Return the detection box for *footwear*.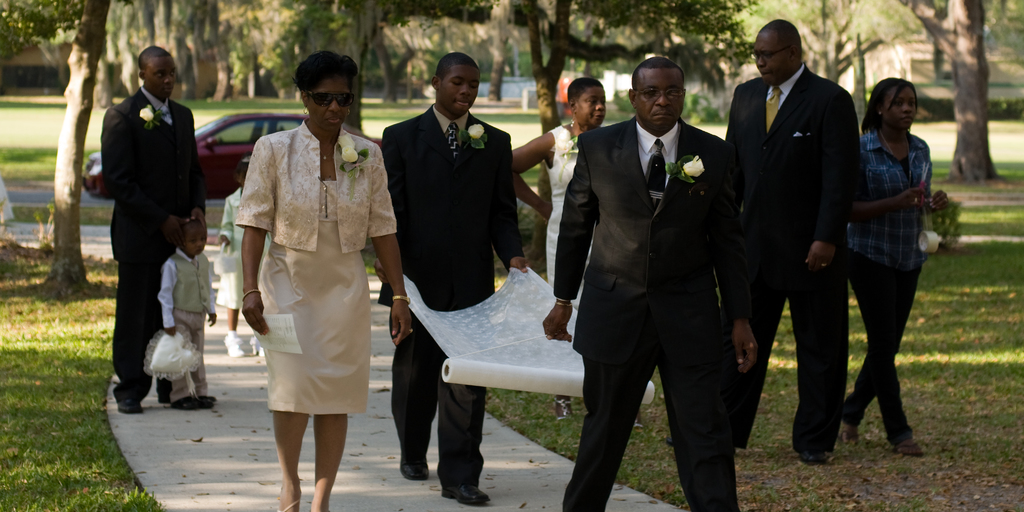
select_region(402, 456, 429, 483).
